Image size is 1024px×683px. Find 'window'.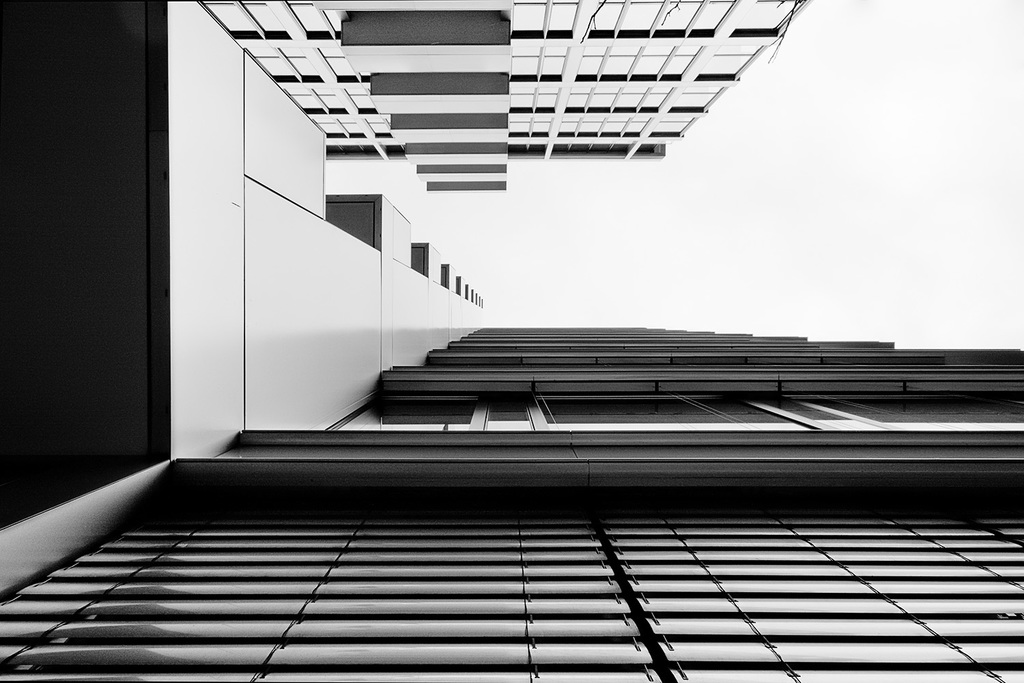
545/381/802/451.
